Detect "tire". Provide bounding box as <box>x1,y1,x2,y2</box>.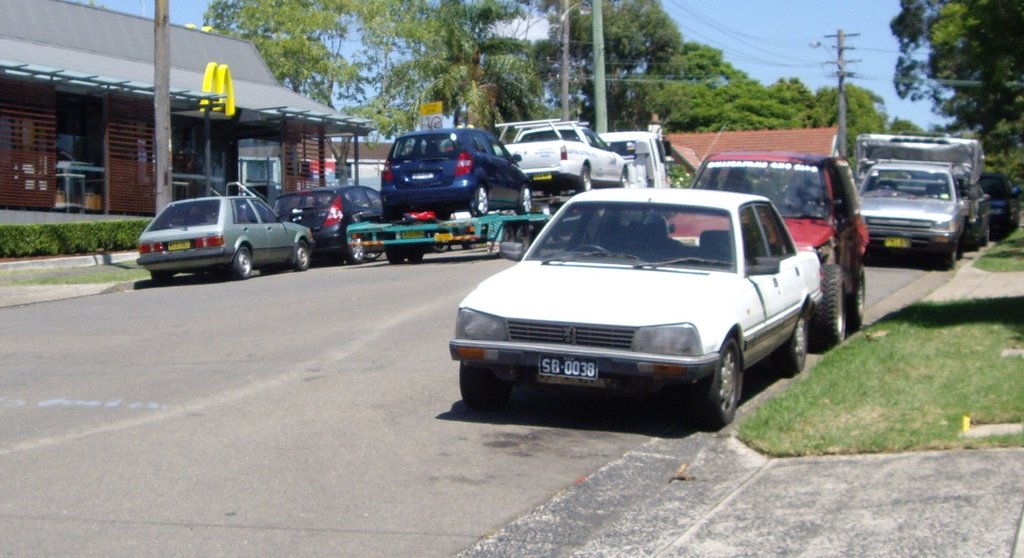
<box>232,243,253,280</box>.
